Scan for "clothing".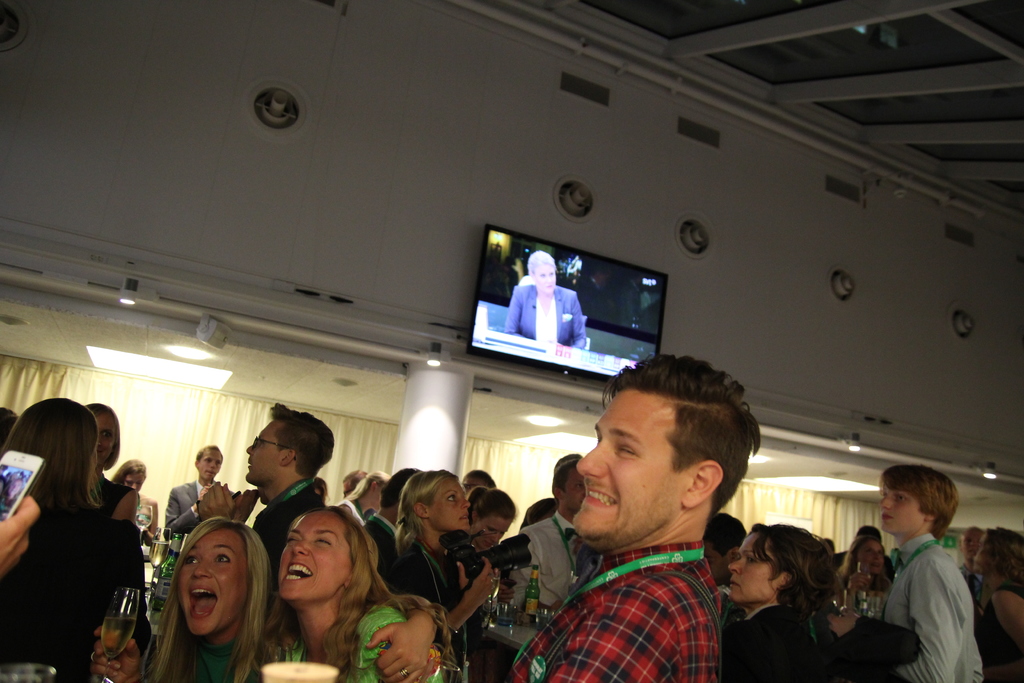
Scan result: select_region(162, 479, 221, 544).
